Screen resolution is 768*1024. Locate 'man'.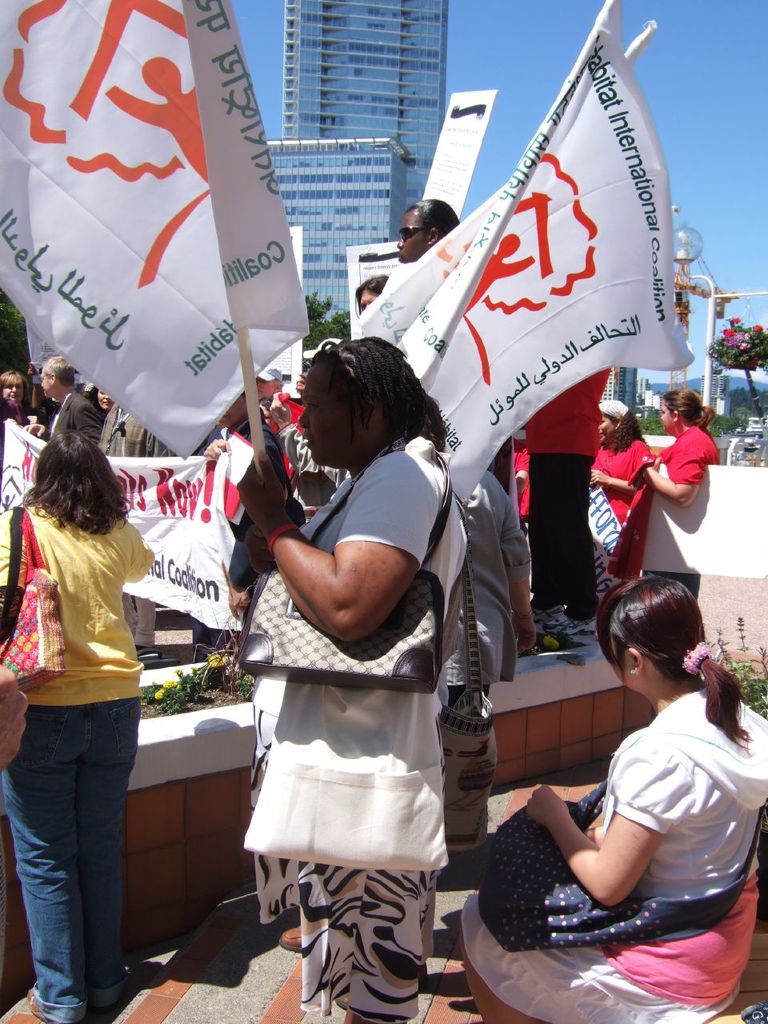
bbox(47, 354, 100, 449).
